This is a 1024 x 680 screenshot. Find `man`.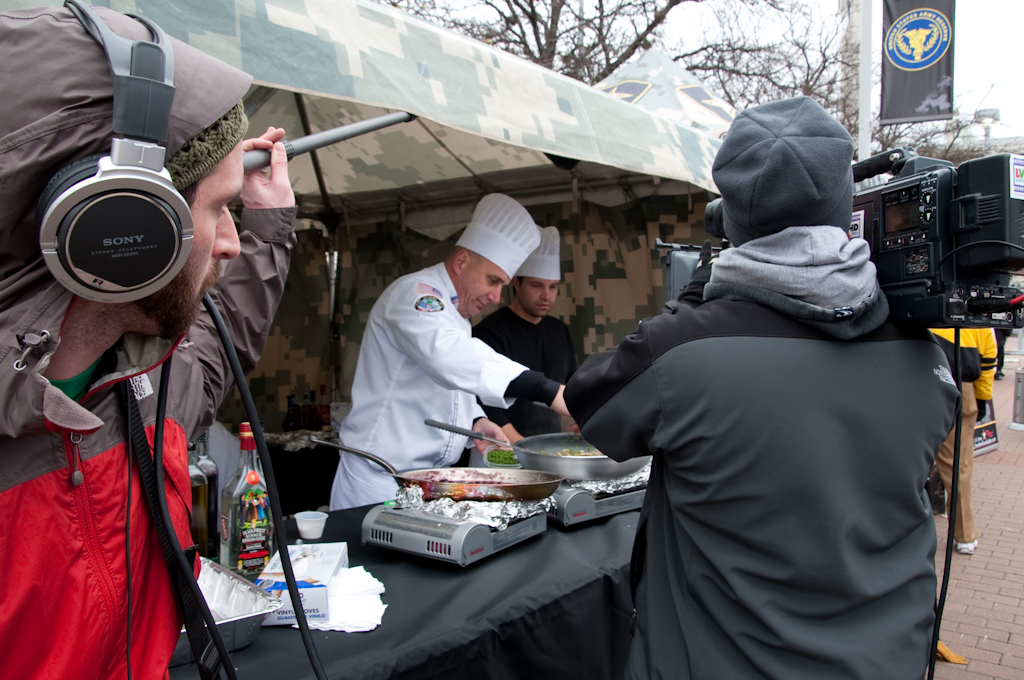
Bounding box: <region>472, 226, 579, 468</region>.
